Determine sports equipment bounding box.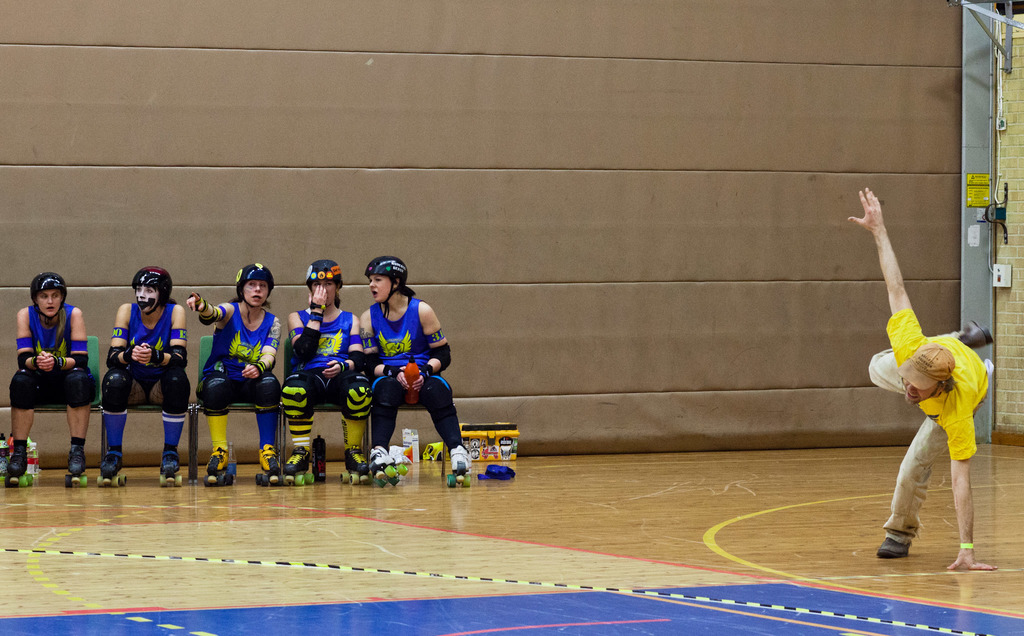
Determined: region(365, 356, 381, 378).
